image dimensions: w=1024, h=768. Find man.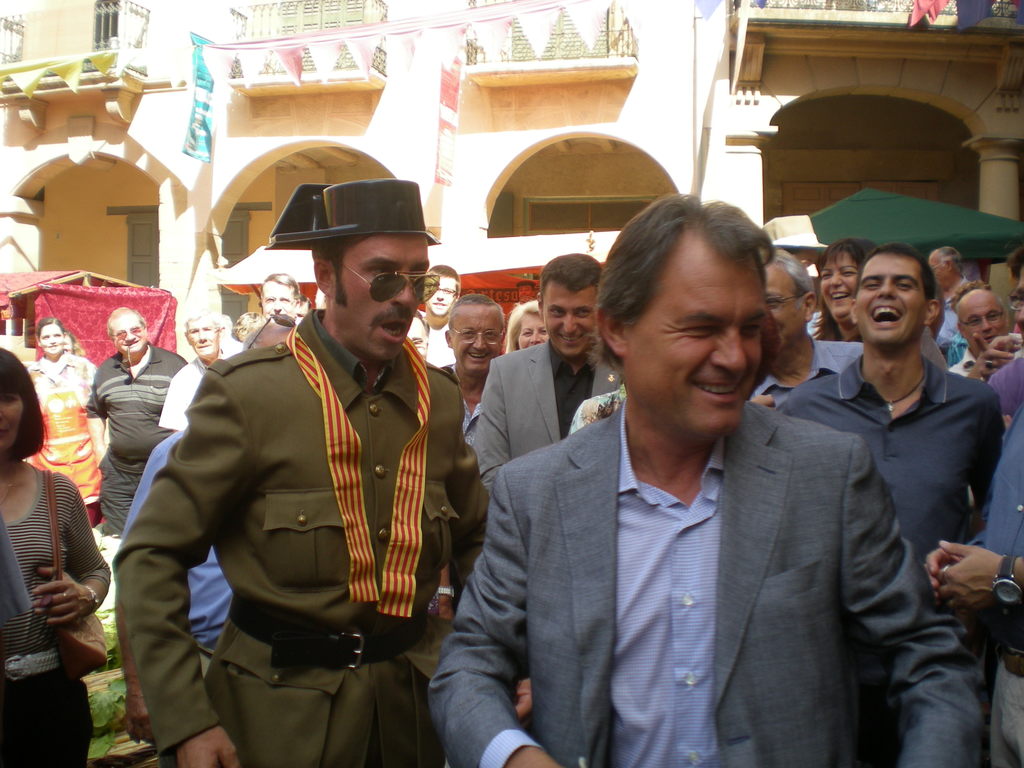
{"x1": 104, "y1": 175, "x2": 536, "y2": 767}.
